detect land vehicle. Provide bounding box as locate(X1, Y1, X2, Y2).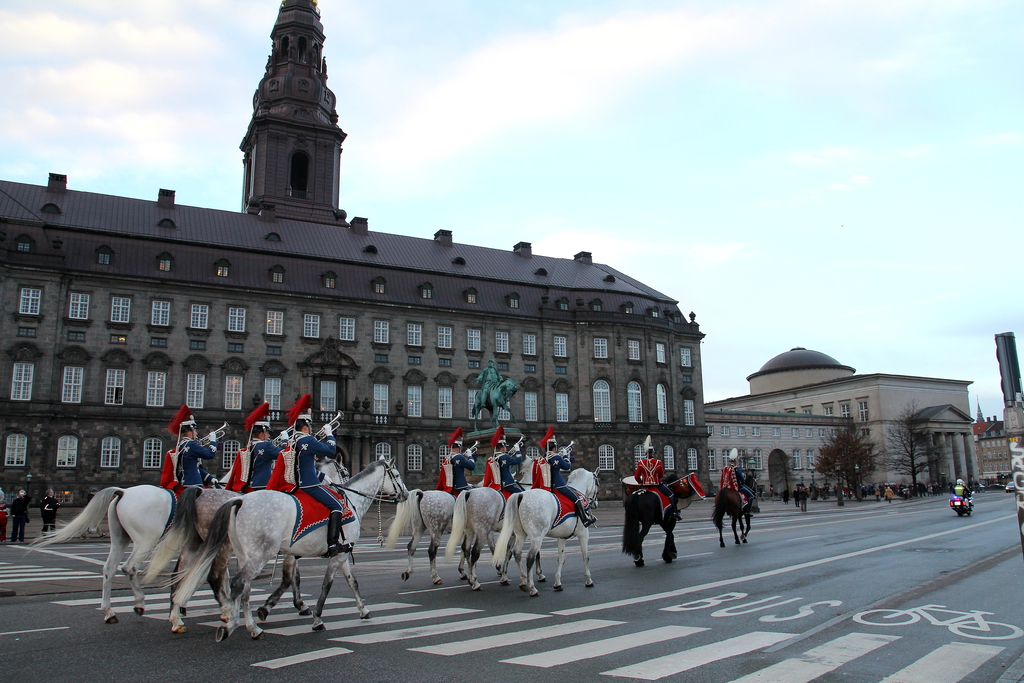
locate(944, 487, 975, 514).
